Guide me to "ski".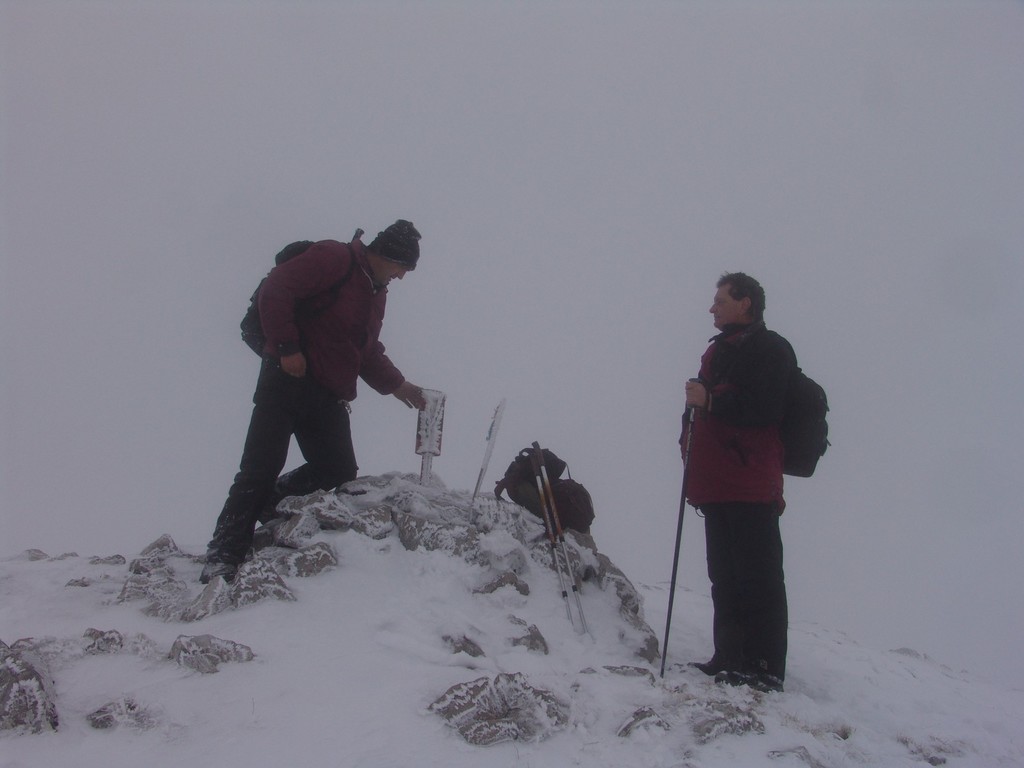
Guidance: {"x1": 529, "y1": 438, "x2": 593, "y2": 641}.
